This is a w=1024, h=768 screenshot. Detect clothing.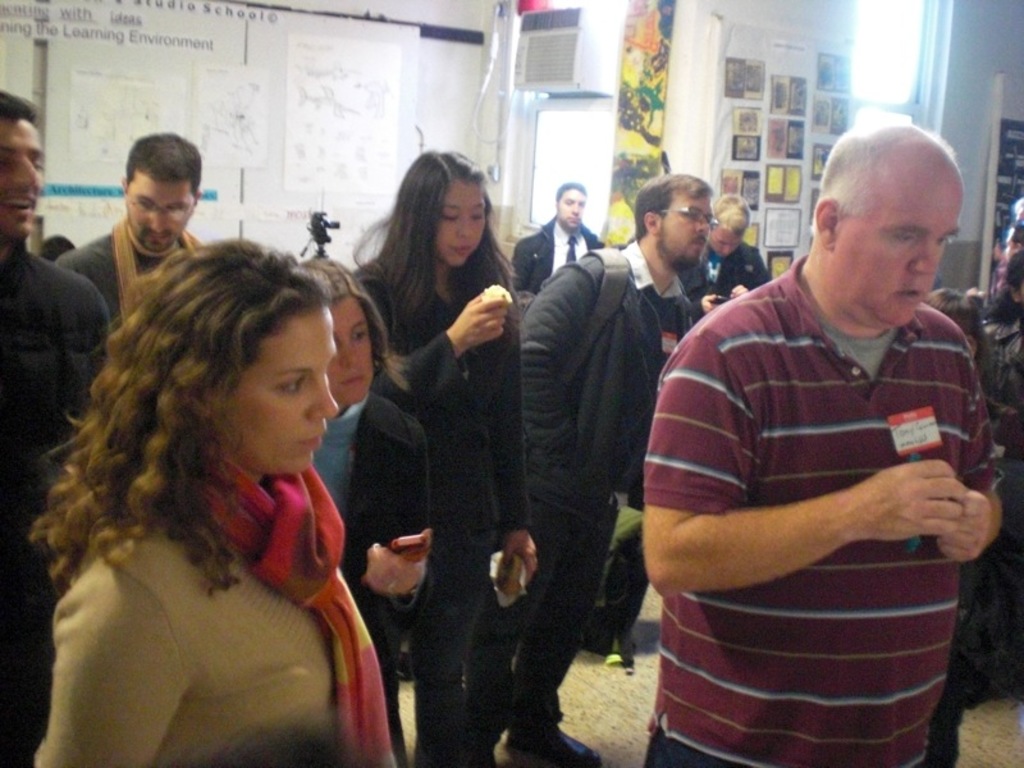
650:218:1016:724.
